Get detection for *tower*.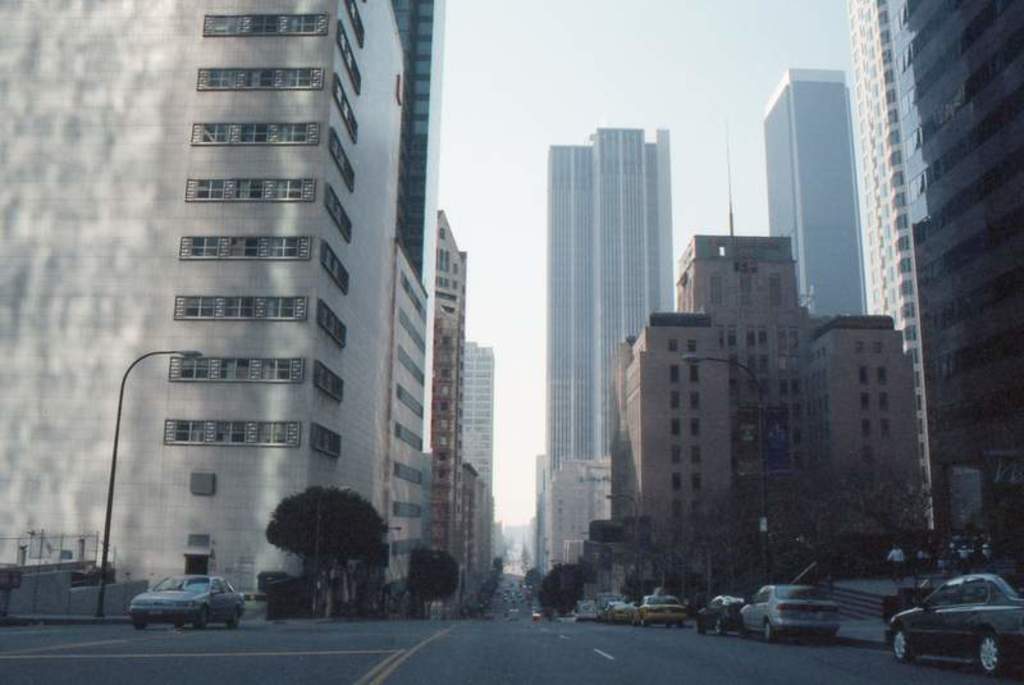
Detection: bbox=[847, 0, 1023, 572].
